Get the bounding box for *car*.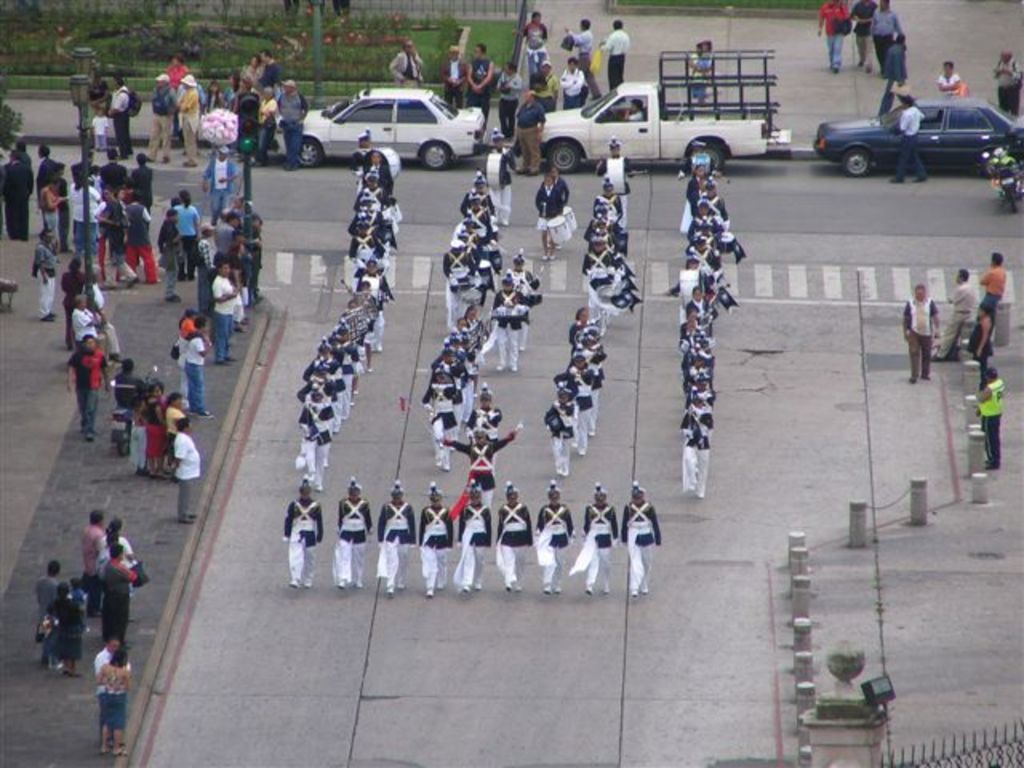
select_region(262, 86, 491, 170).
